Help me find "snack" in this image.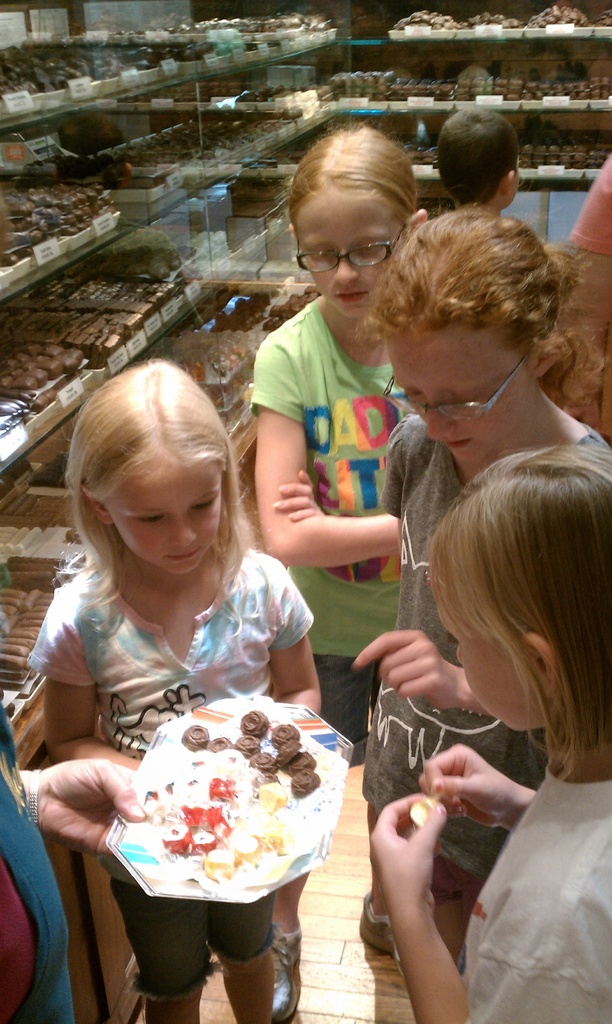
Found it: select_region(0, 9, 326, 114).
